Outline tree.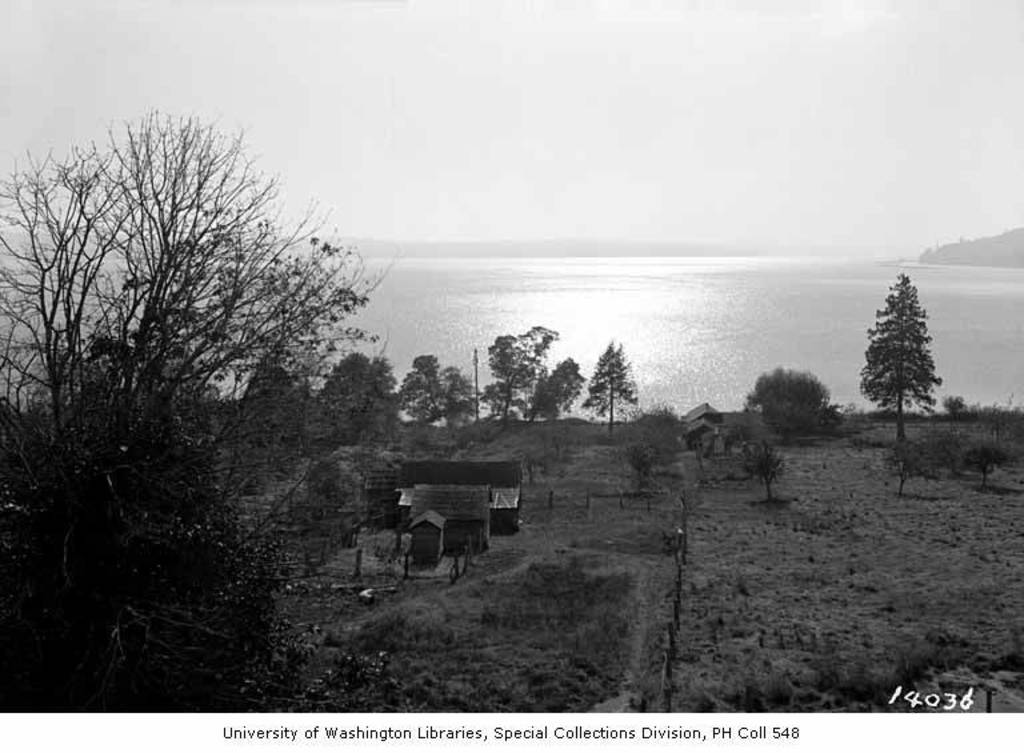
Outline: 320, 344, 401, 446.
